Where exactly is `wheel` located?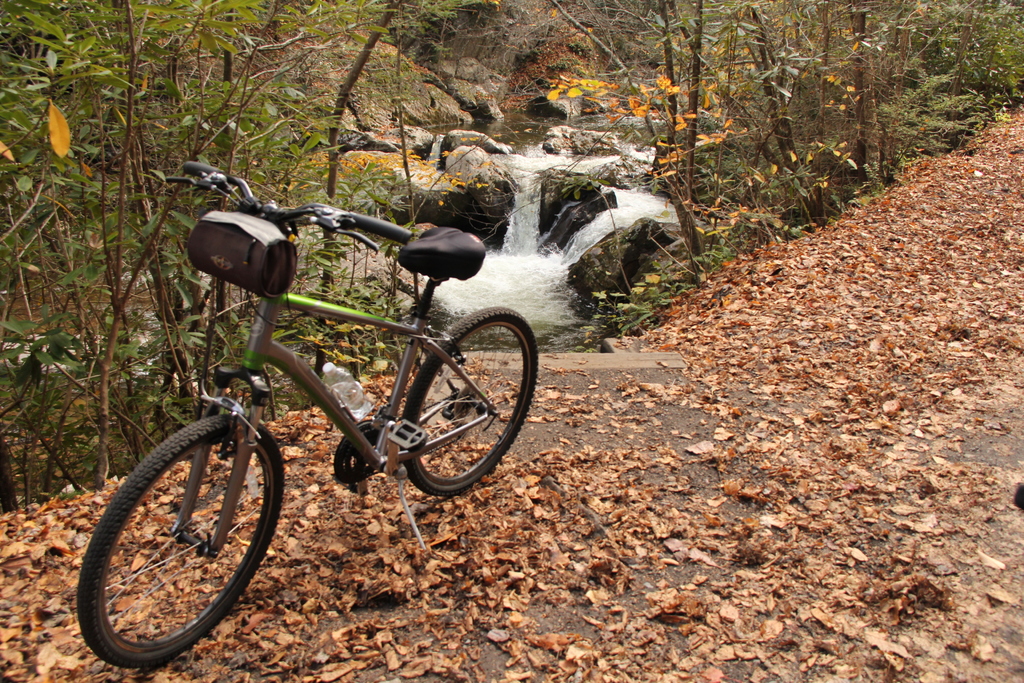
Its bounding box is 337,408,371,488.
